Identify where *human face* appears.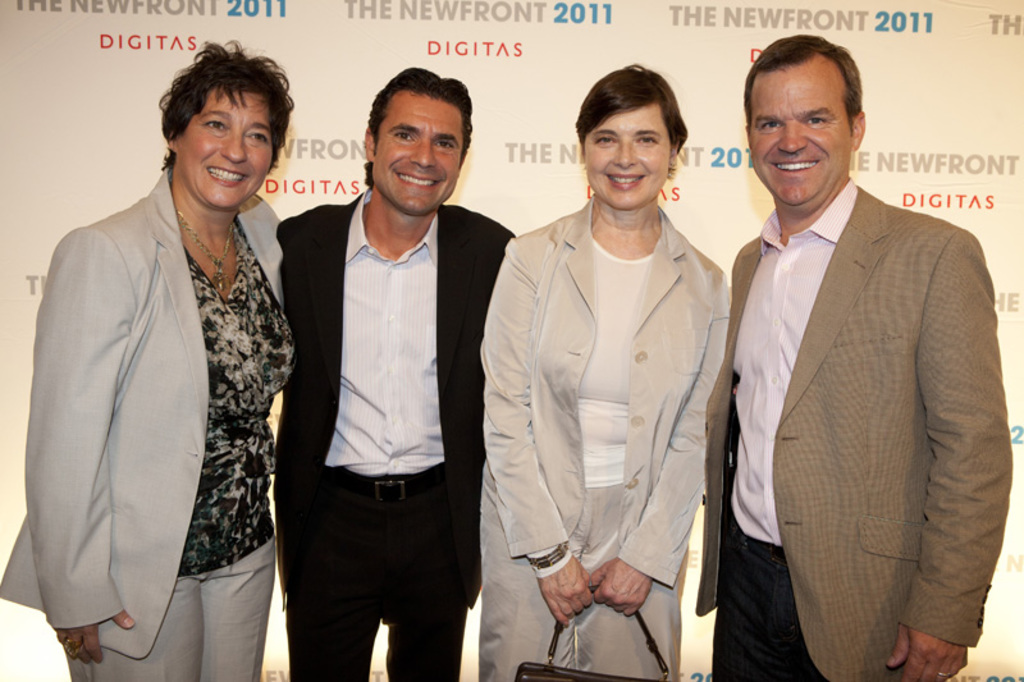
Appears at {"left": 369, "top": 93, "right": 461, "bottom": 216}.
